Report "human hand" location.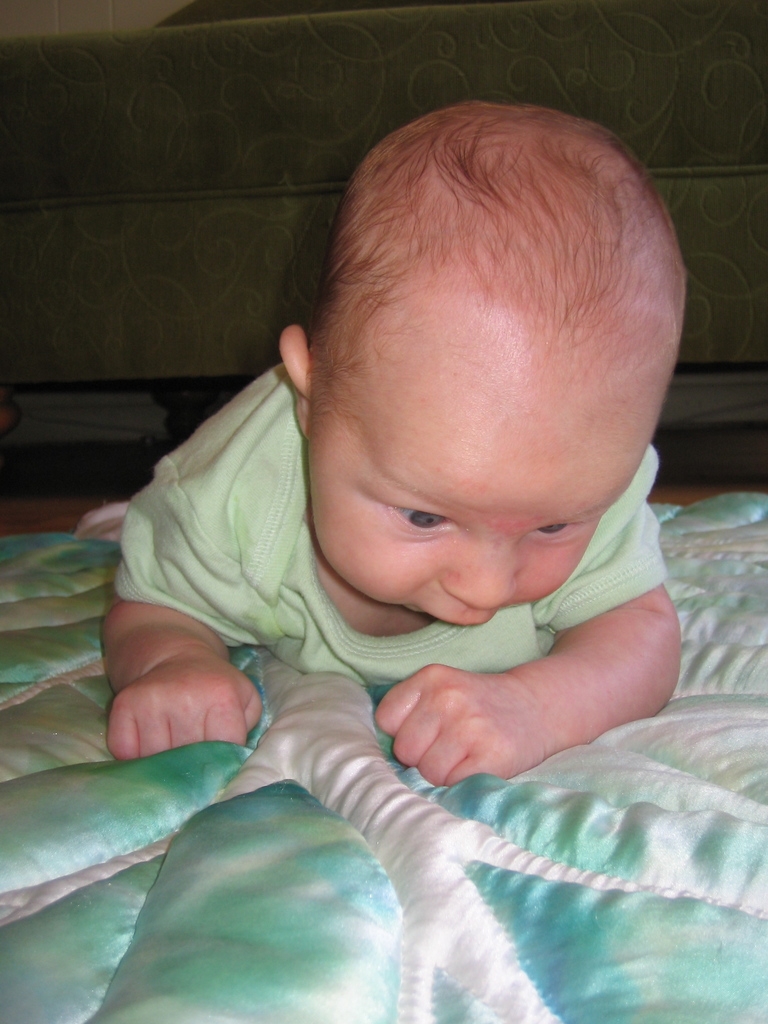
Report: box=[378, 637, 563, 790].
